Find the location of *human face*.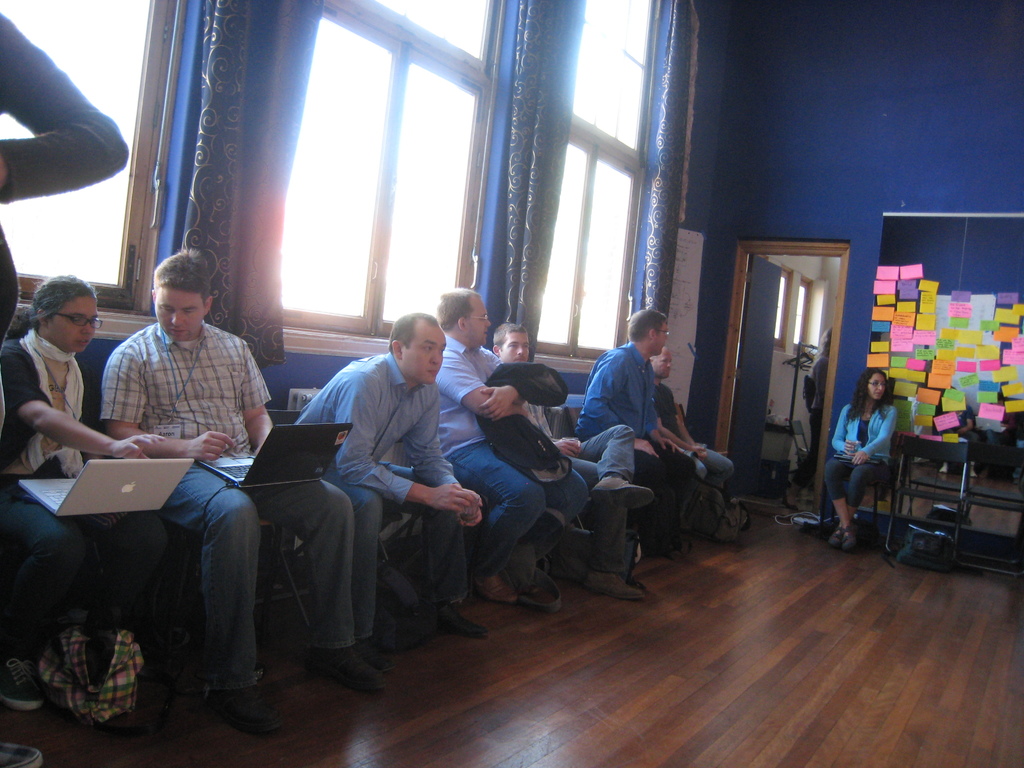
Location: (x1=56, y1=297, x2=99, y2=356).
